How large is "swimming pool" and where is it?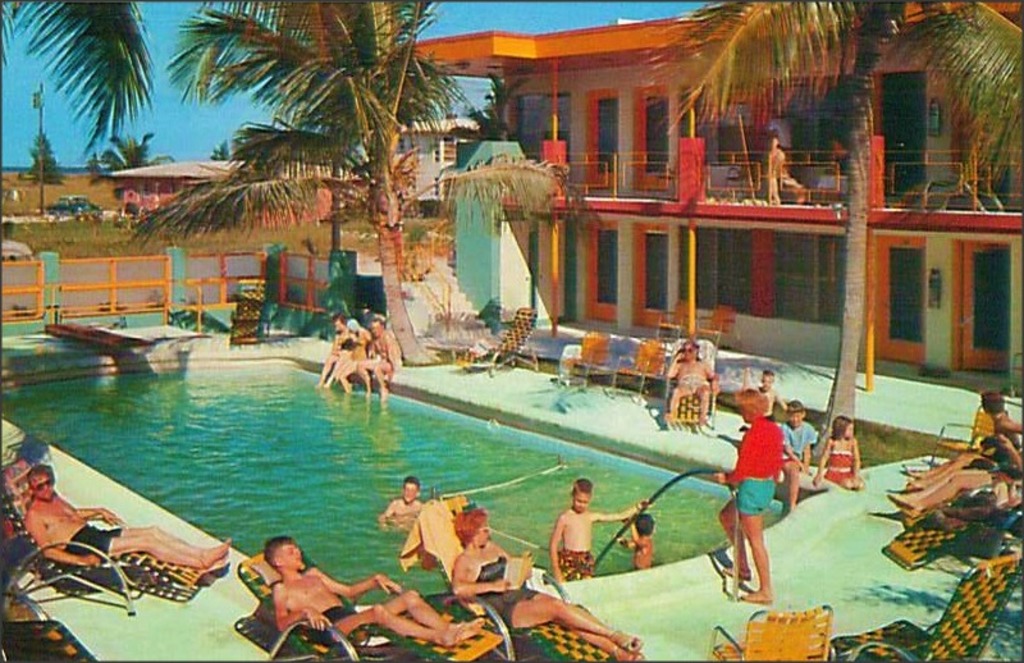
Bounding box: 0:356:781:607.
